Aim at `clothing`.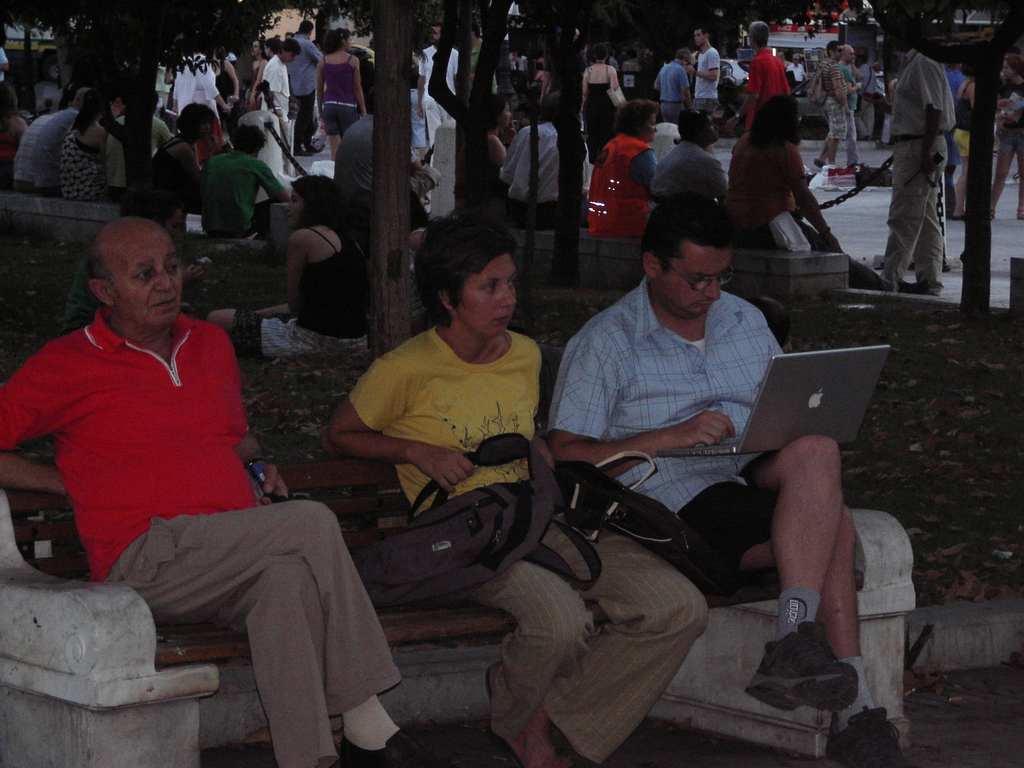
Aimed at (580, 56, 618, 163).
